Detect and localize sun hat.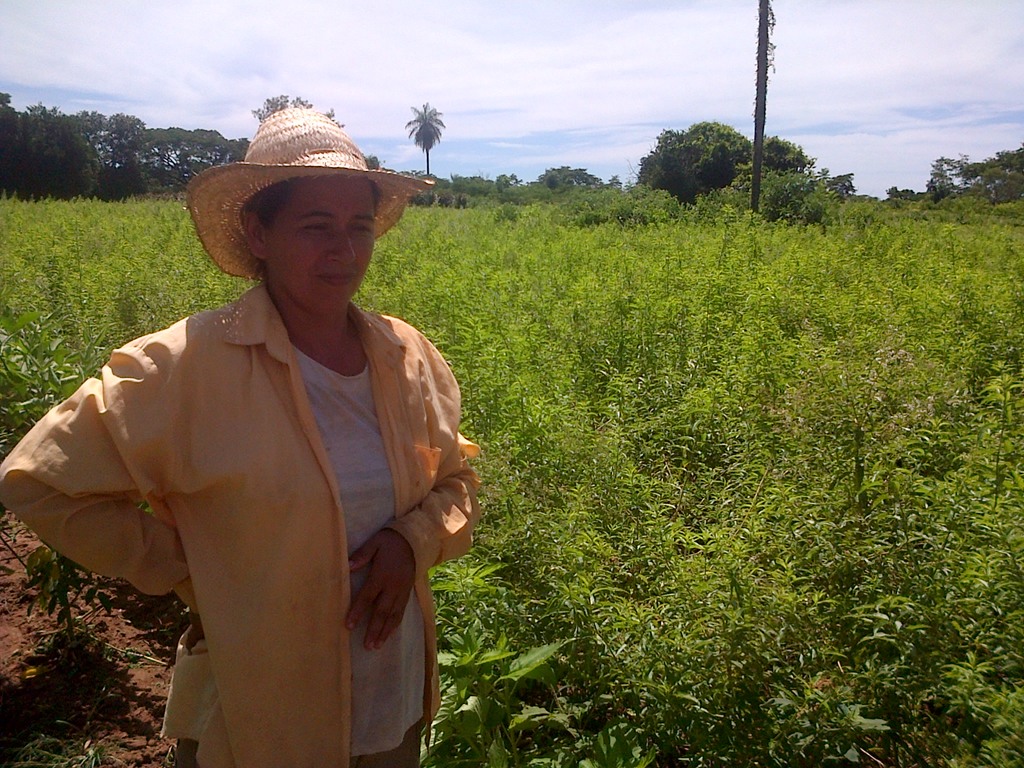
Localized at [184,99,440,282].
